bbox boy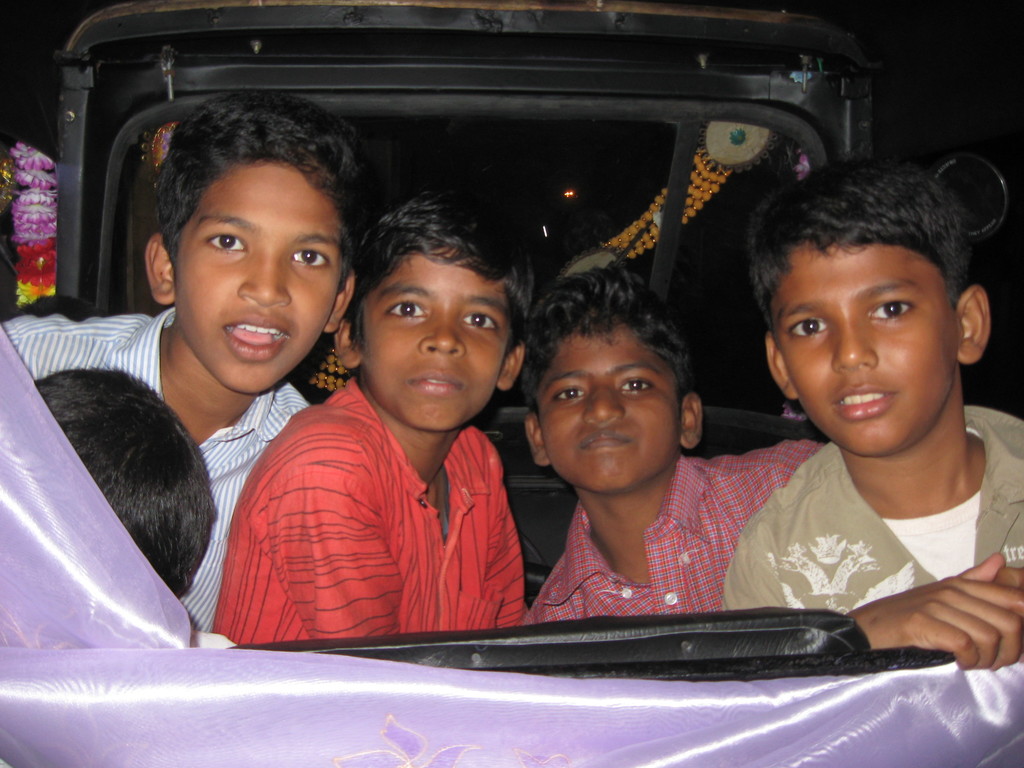
x1=214, y1=182, x2=538, y2=637
